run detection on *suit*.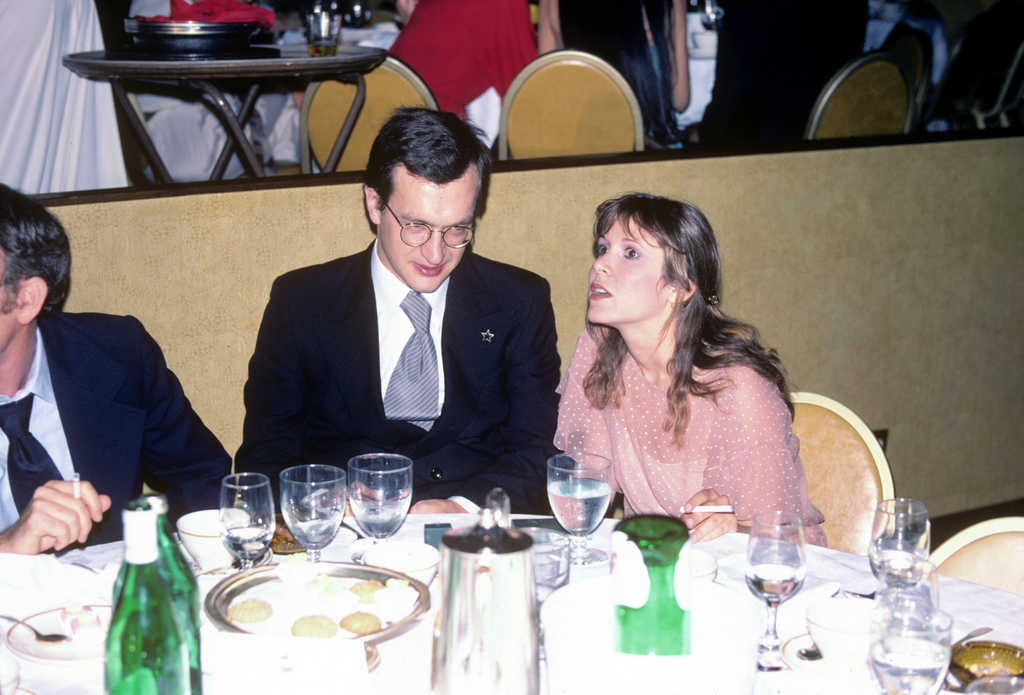
Result: pyautogui.locateOnScreen(0, 307, 237, 559).
